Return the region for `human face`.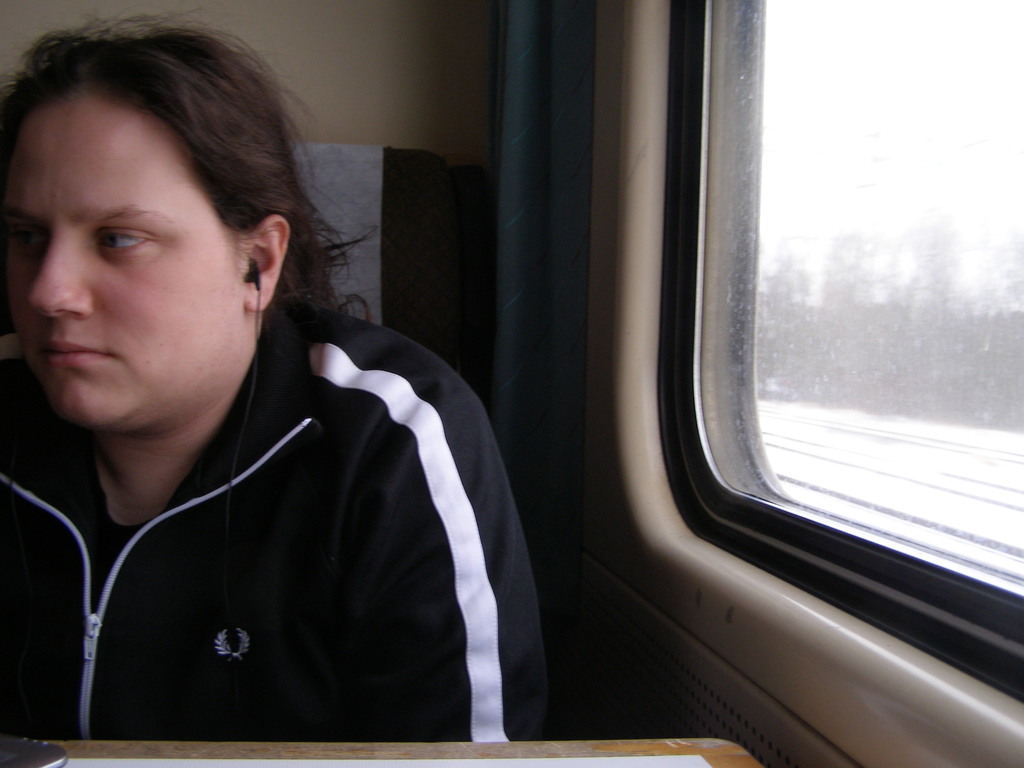
region(1, 81, 243, 426).
